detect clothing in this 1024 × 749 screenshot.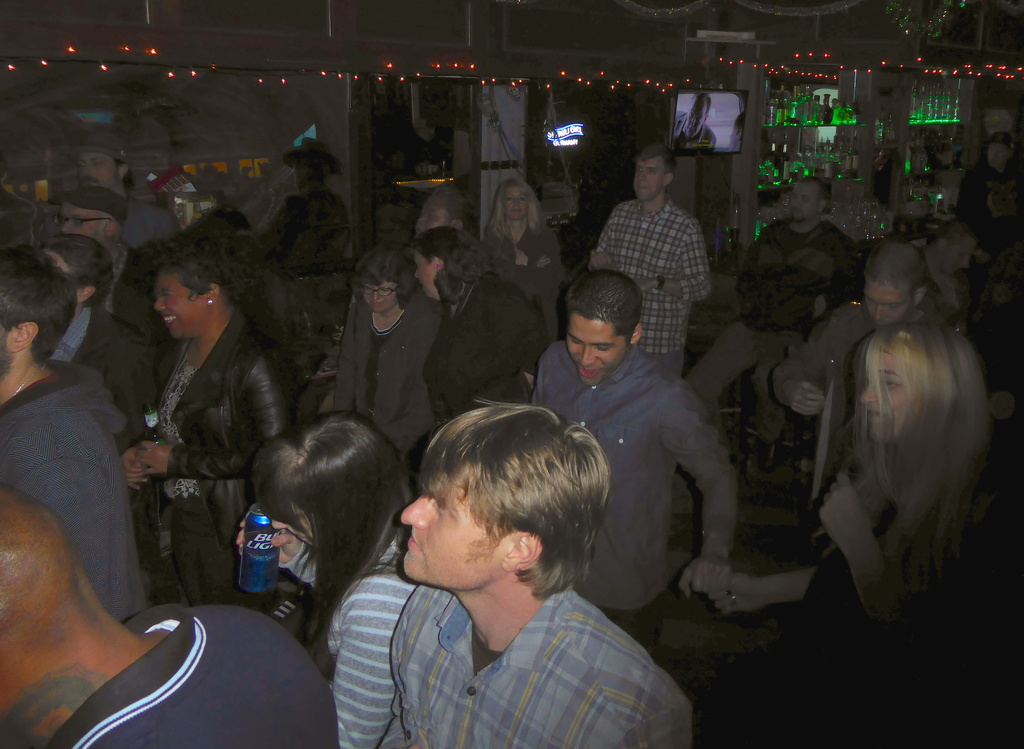
Detection: 318, 524, 403, 748.
